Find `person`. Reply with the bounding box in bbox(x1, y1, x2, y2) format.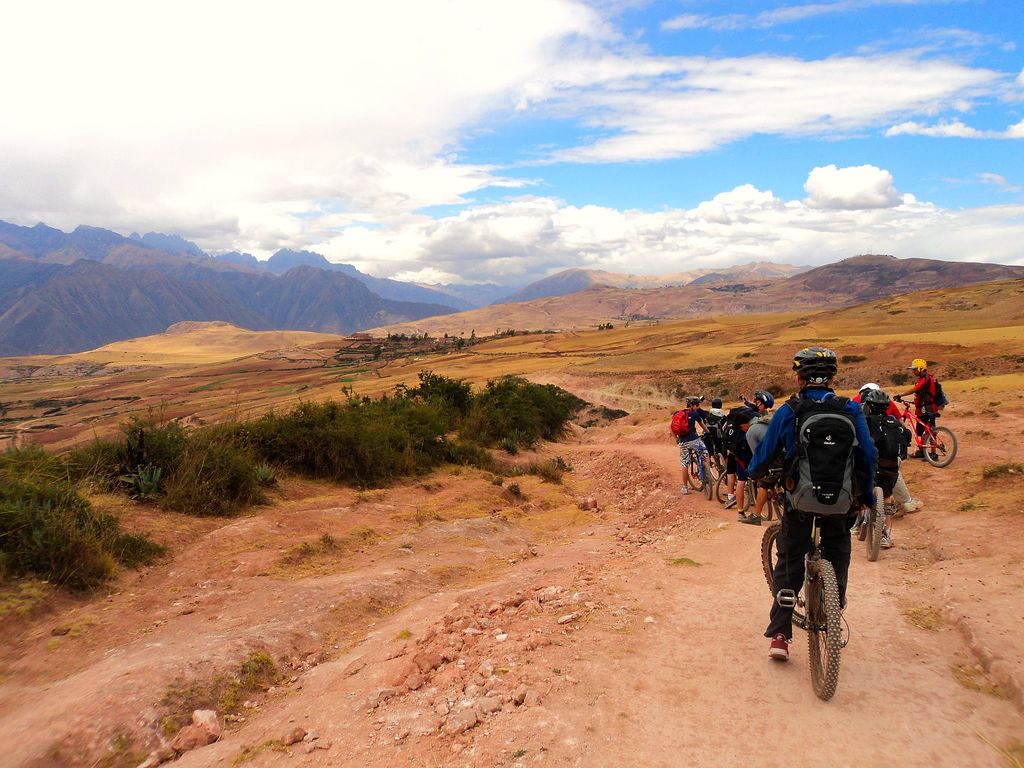
bbox(764, 333, 877, 687).
